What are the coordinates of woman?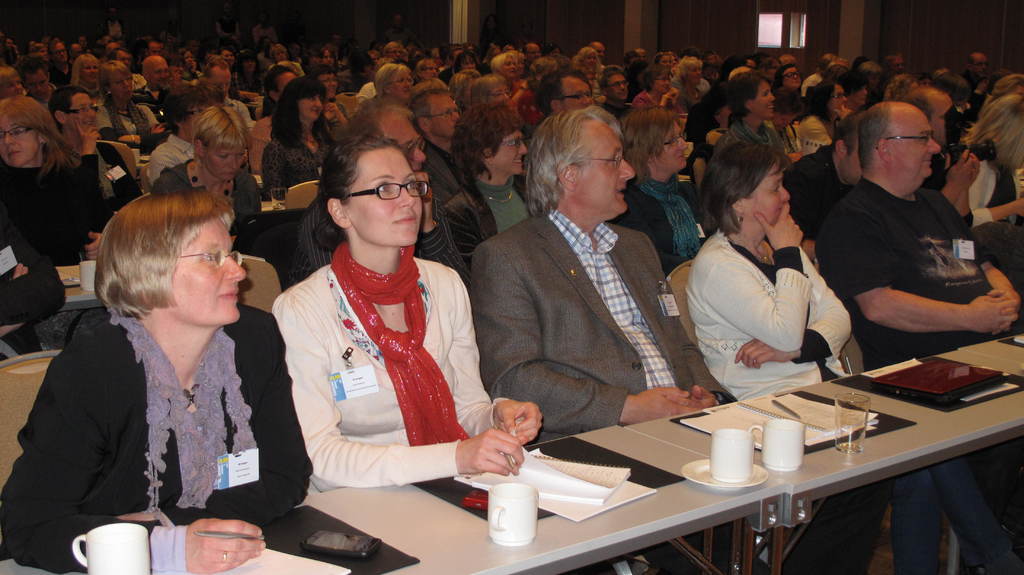
<box>800,79,846,150</box>.
